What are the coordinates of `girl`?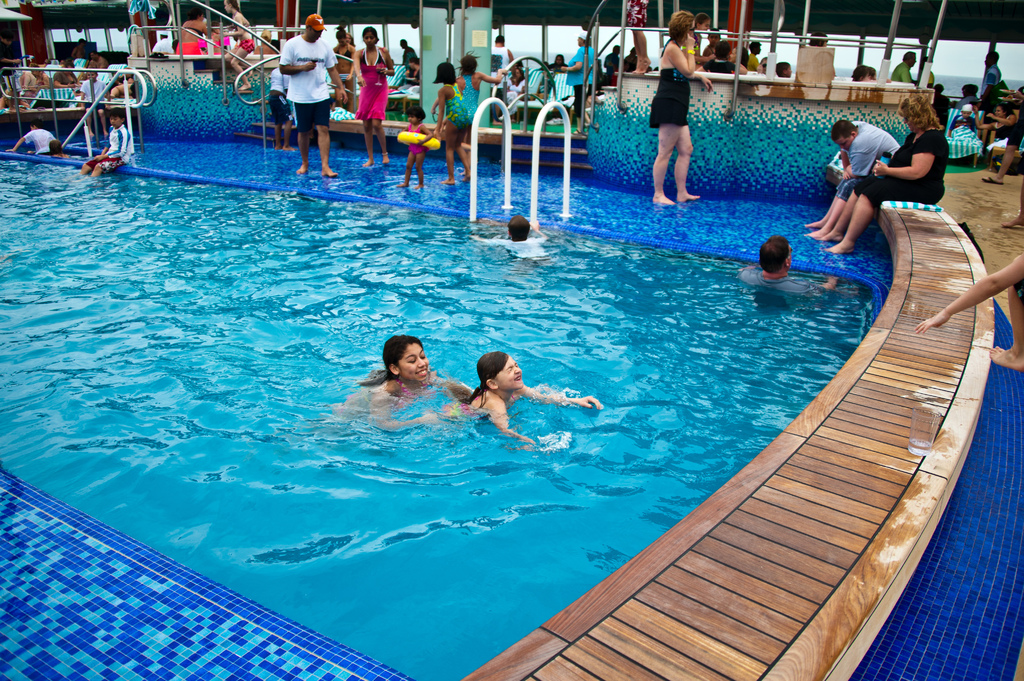
{"x1": 438, "y1": 353, "x2": 600, "y2": 449}.
